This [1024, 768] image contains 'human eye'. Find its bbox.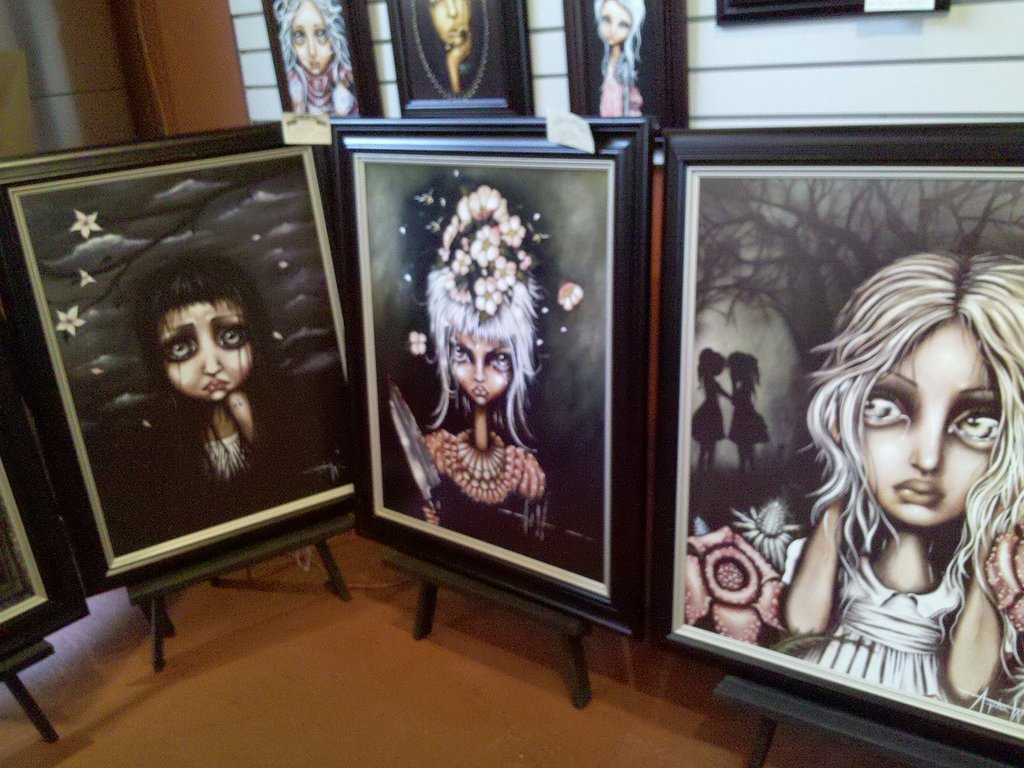
<bbox>864, 388, 912, 432</bbox>.
